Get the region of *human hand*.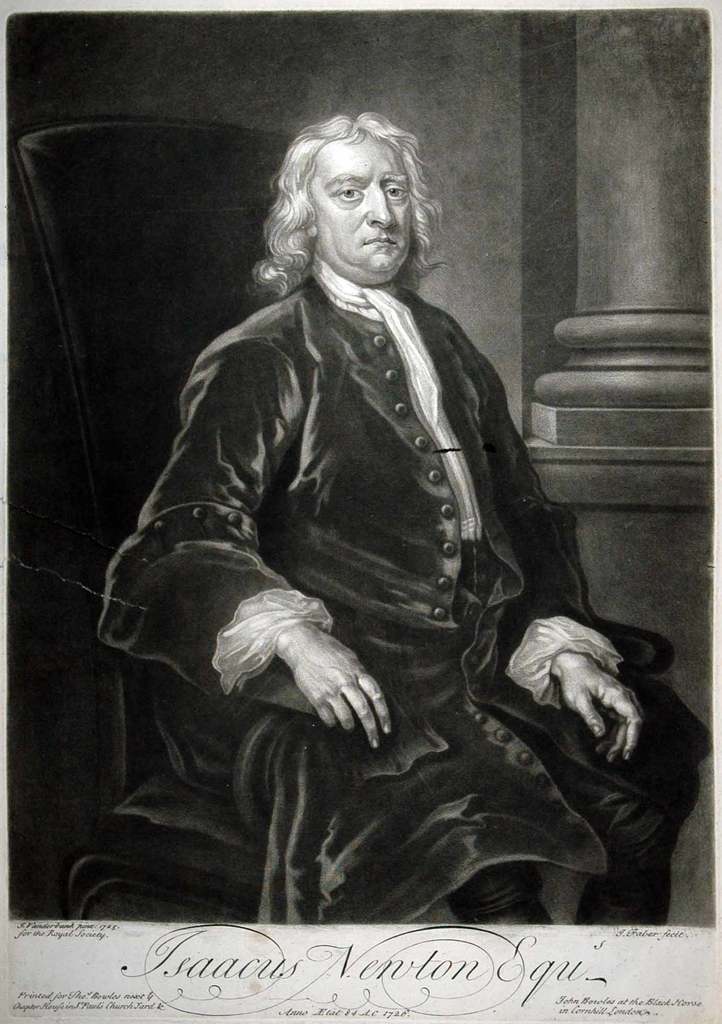
left=263, top=611, right=406, bottom=747.
